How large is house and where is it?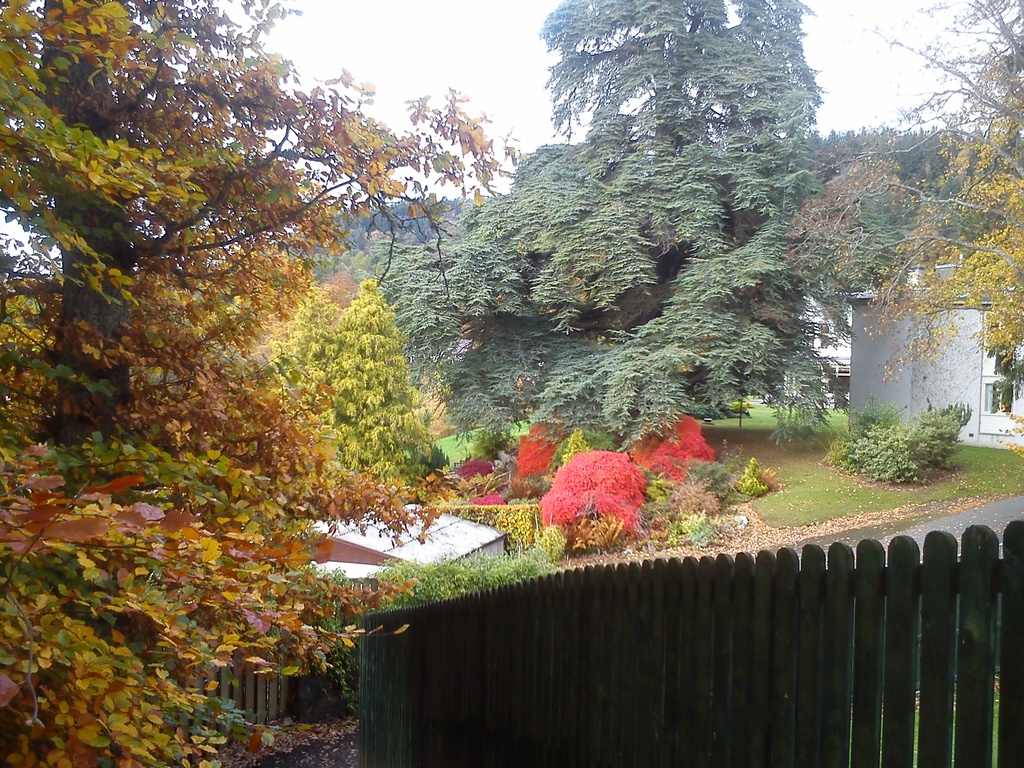
Bounding box: crop(859, 253, 1023, 441).
